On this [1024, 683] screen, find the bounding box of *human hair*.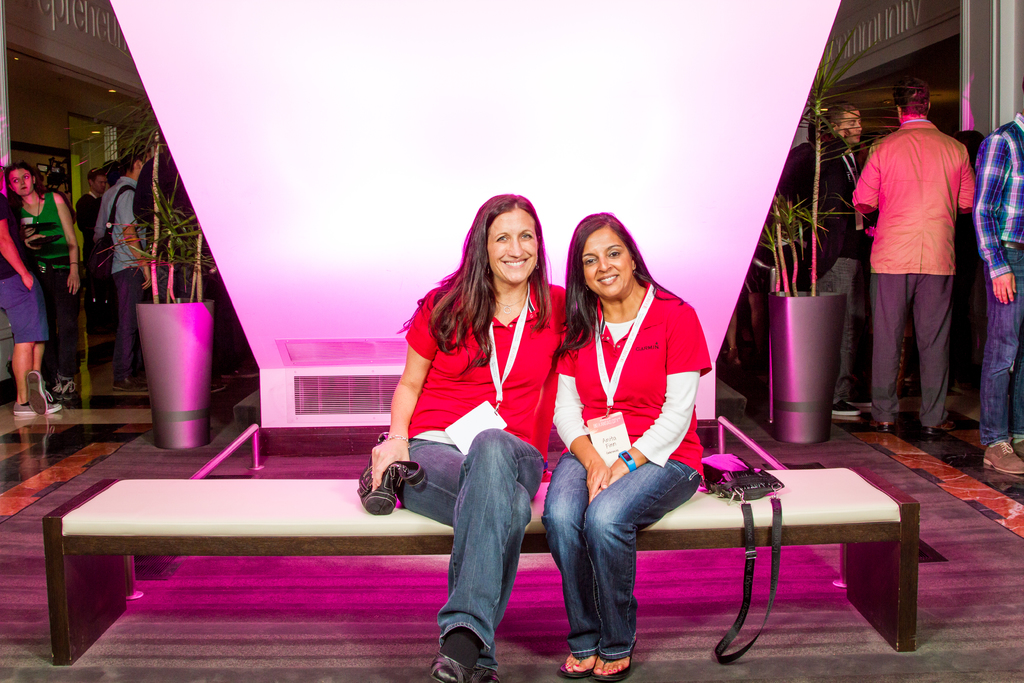
Bounding box: select_region(424, 193, 556, 375).
